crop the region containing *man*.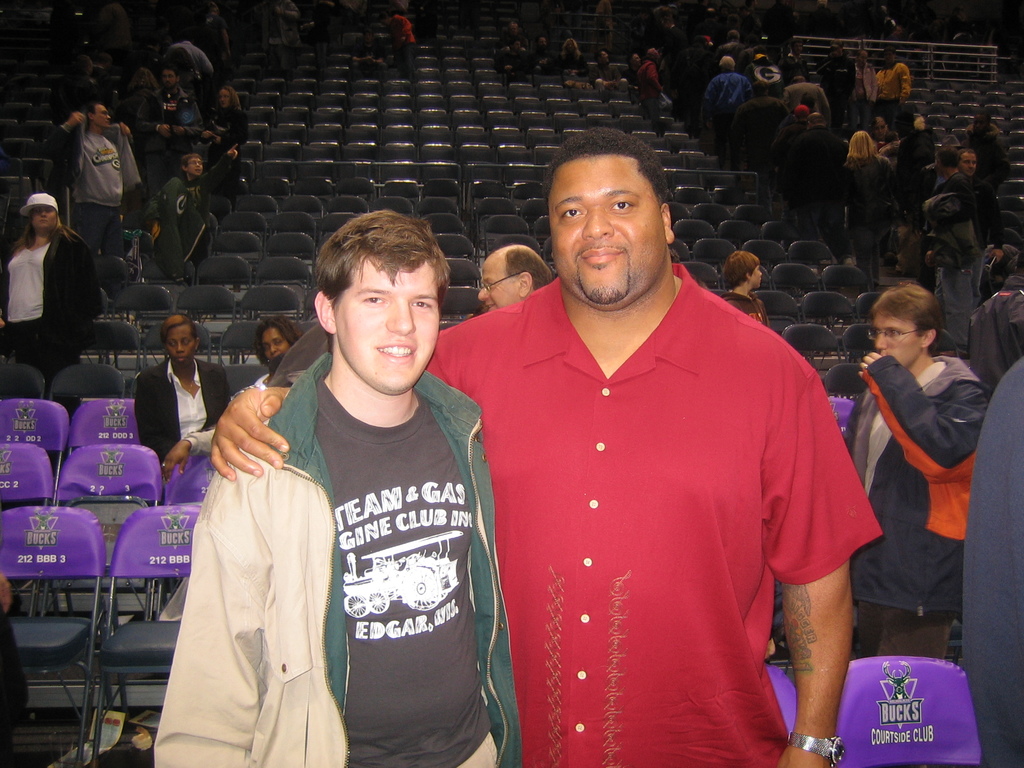
Crop region: region(493, 40, 534, 79).
